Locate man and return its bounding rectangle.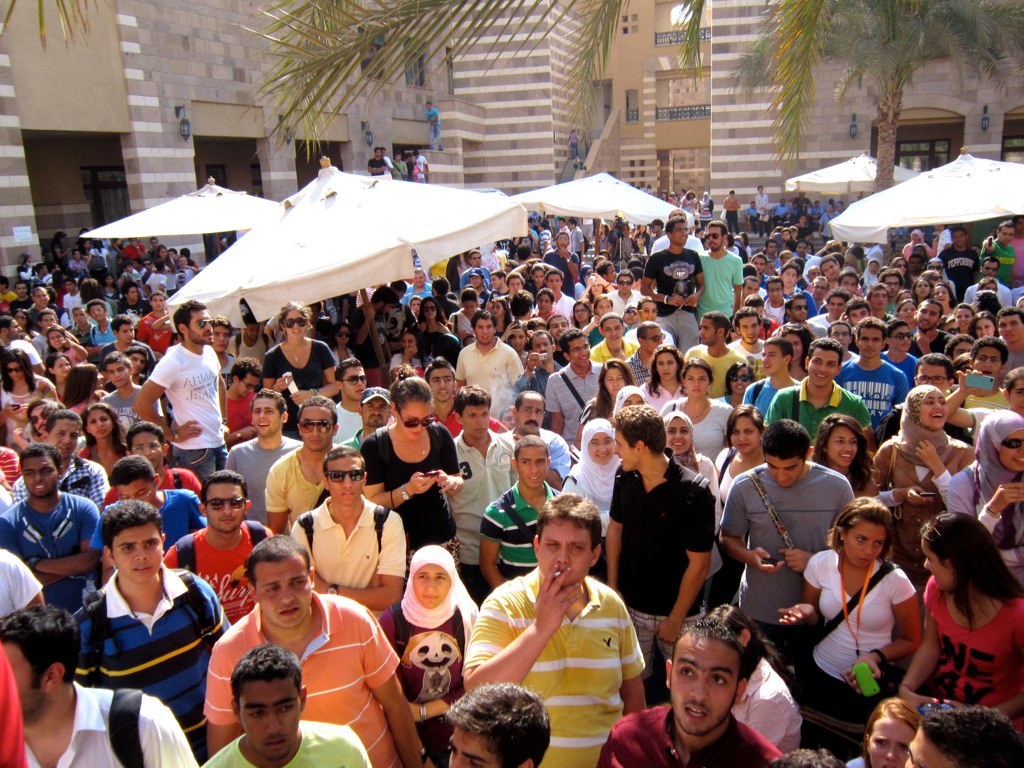
x1=902, y1=703, x2=1021, y2=767.
